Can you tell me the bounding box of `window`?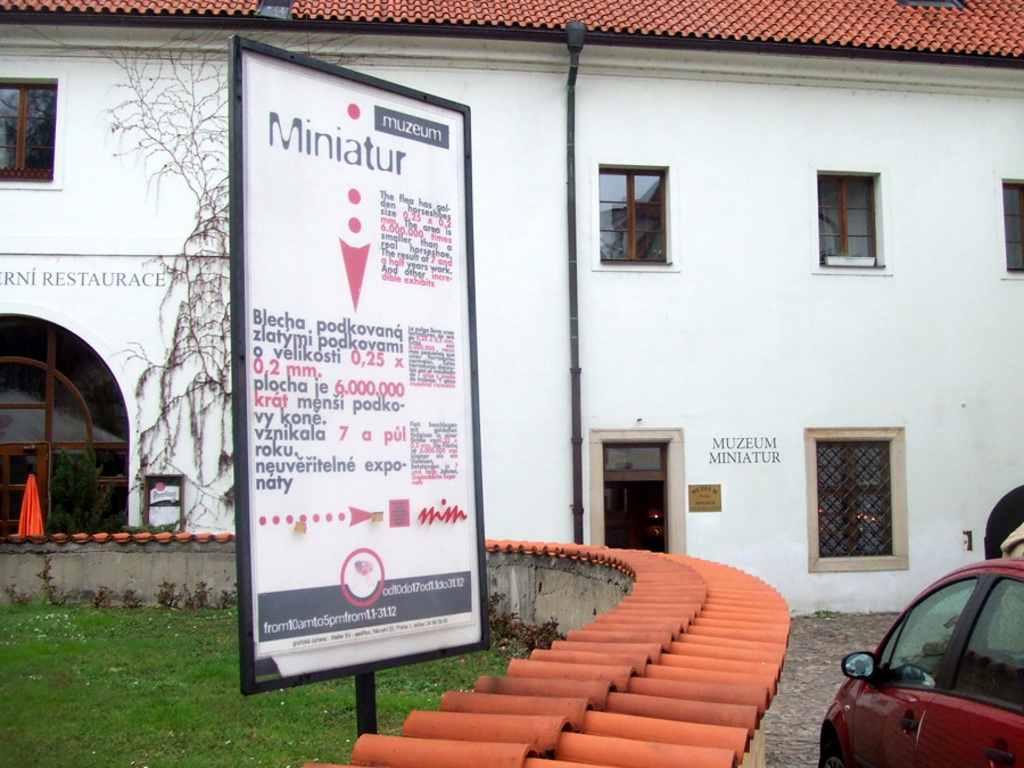
region(0, 80, 60, 183).
